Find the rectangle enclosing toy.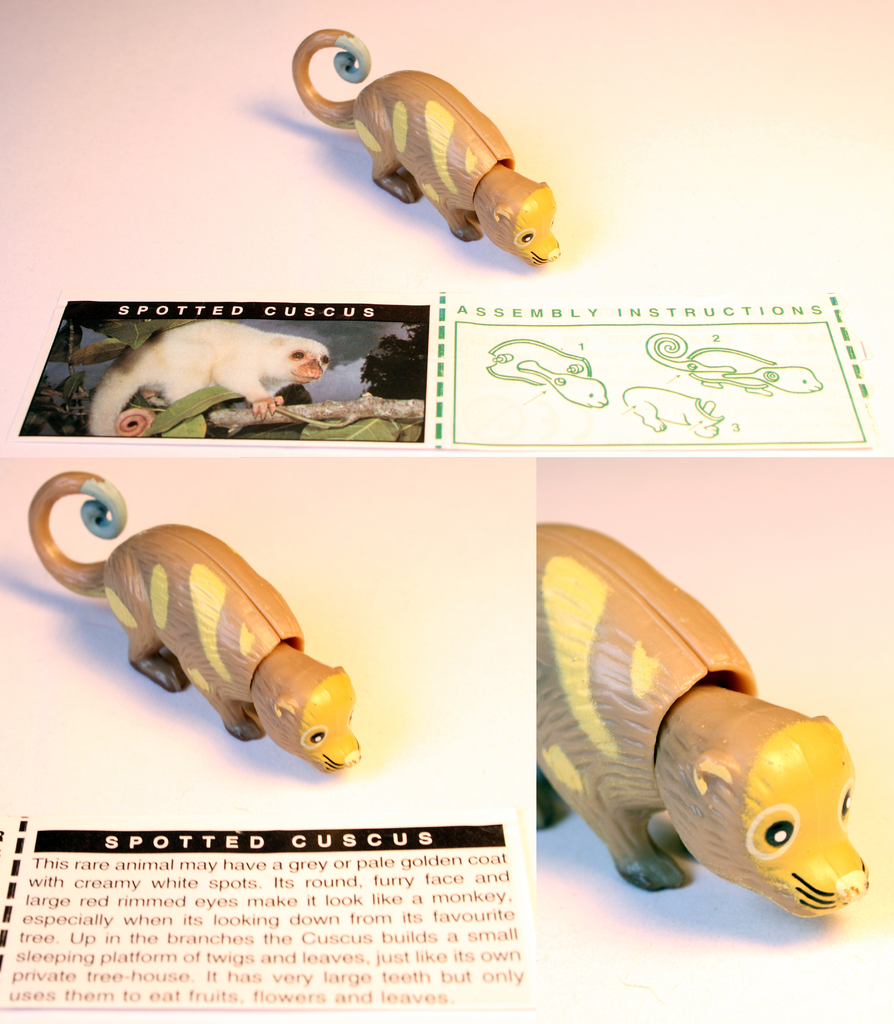
box=[529, 521, 865, 911].
